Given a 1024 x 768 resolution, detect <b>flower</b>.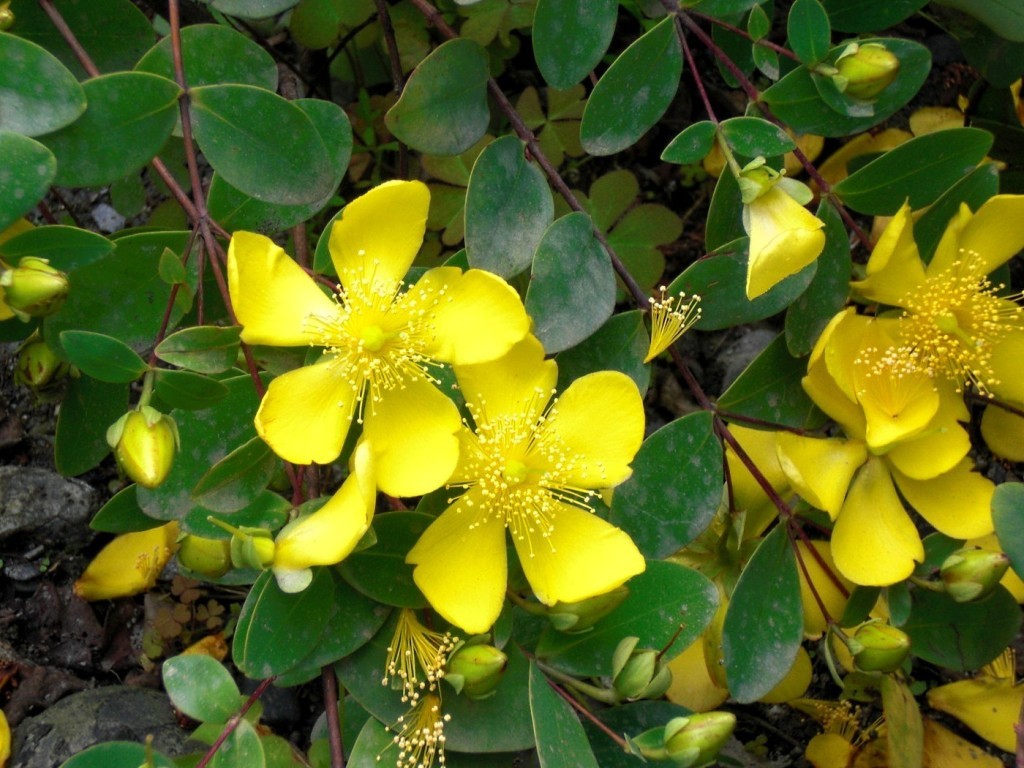
<bbox>433, 629, 507, 703</bbox>.
